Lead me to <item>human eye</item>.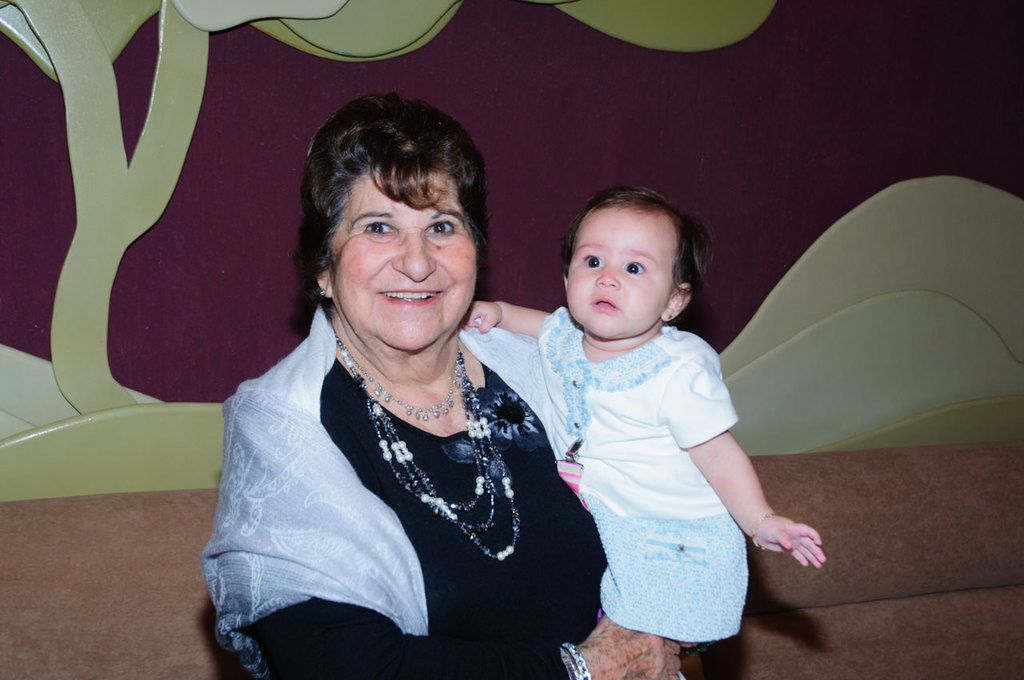
Lead to 359:216:401:241.
